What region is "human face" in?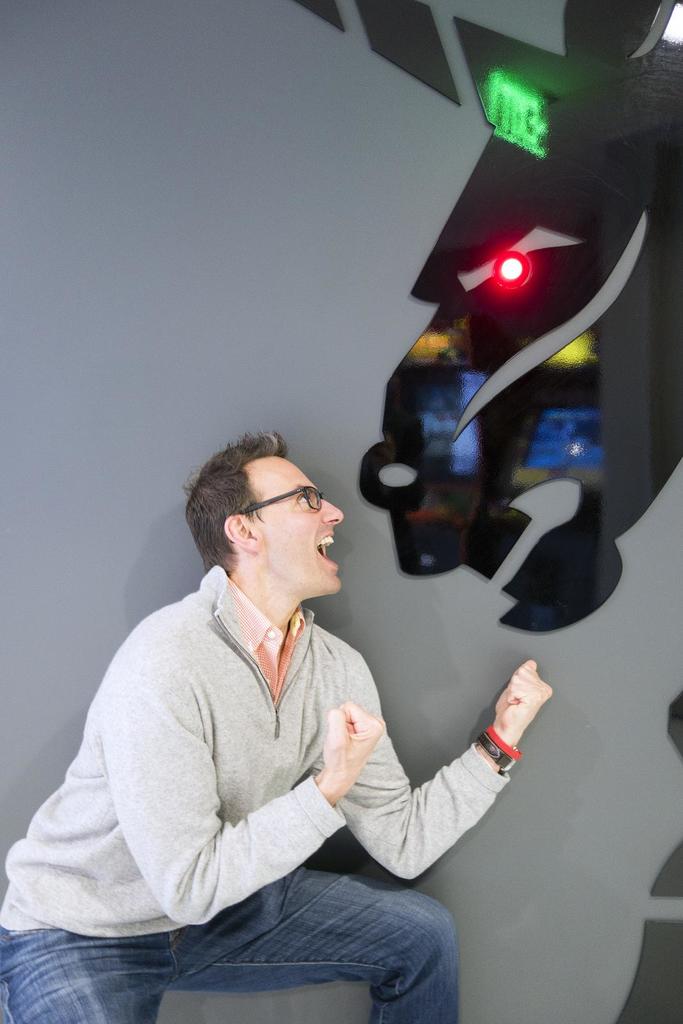
(left=244, top=450, right=345, bottom=605).
